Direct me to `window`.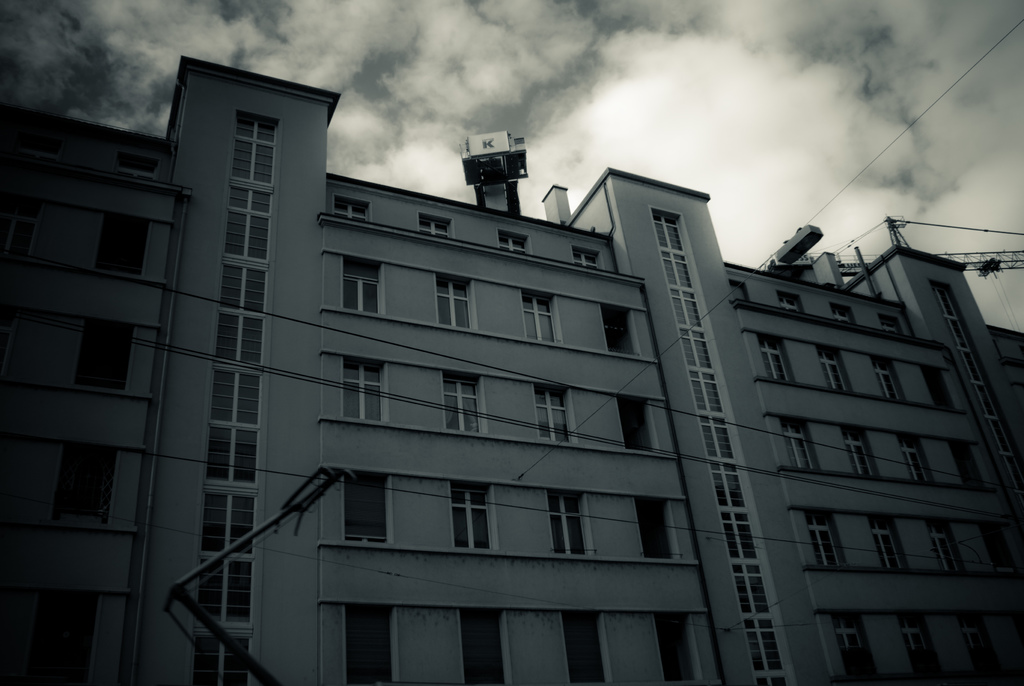
Direction: 19 576 104 685.
